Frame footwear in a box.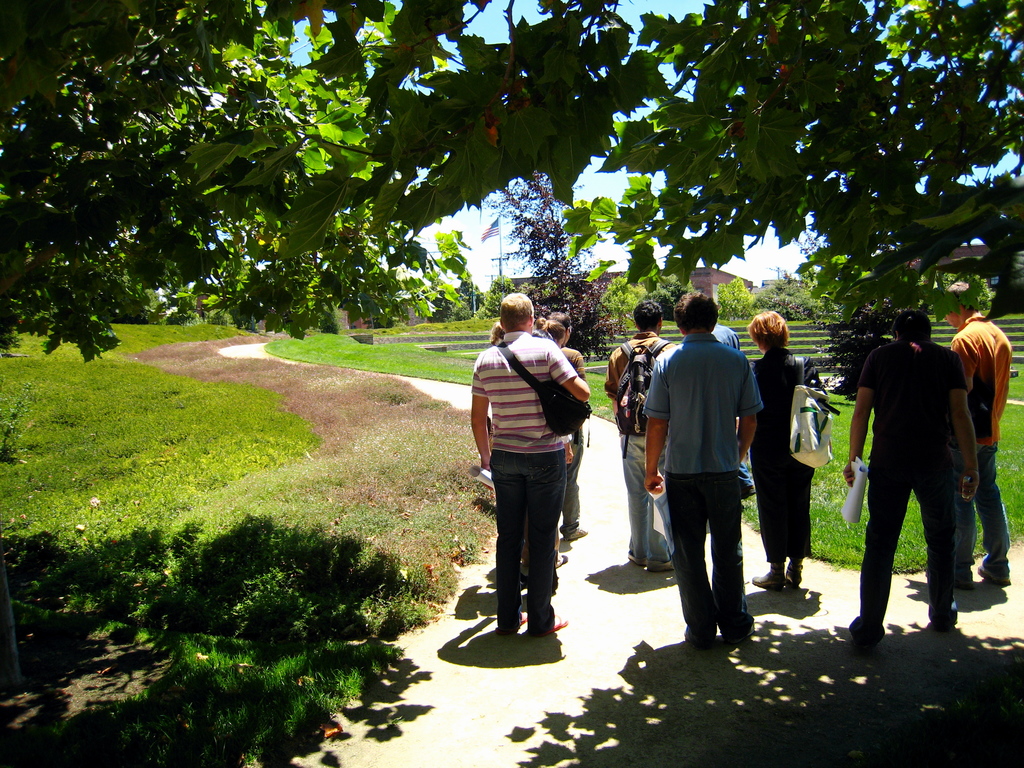
(x1=501, y1=605, x2=530, y2=643).
